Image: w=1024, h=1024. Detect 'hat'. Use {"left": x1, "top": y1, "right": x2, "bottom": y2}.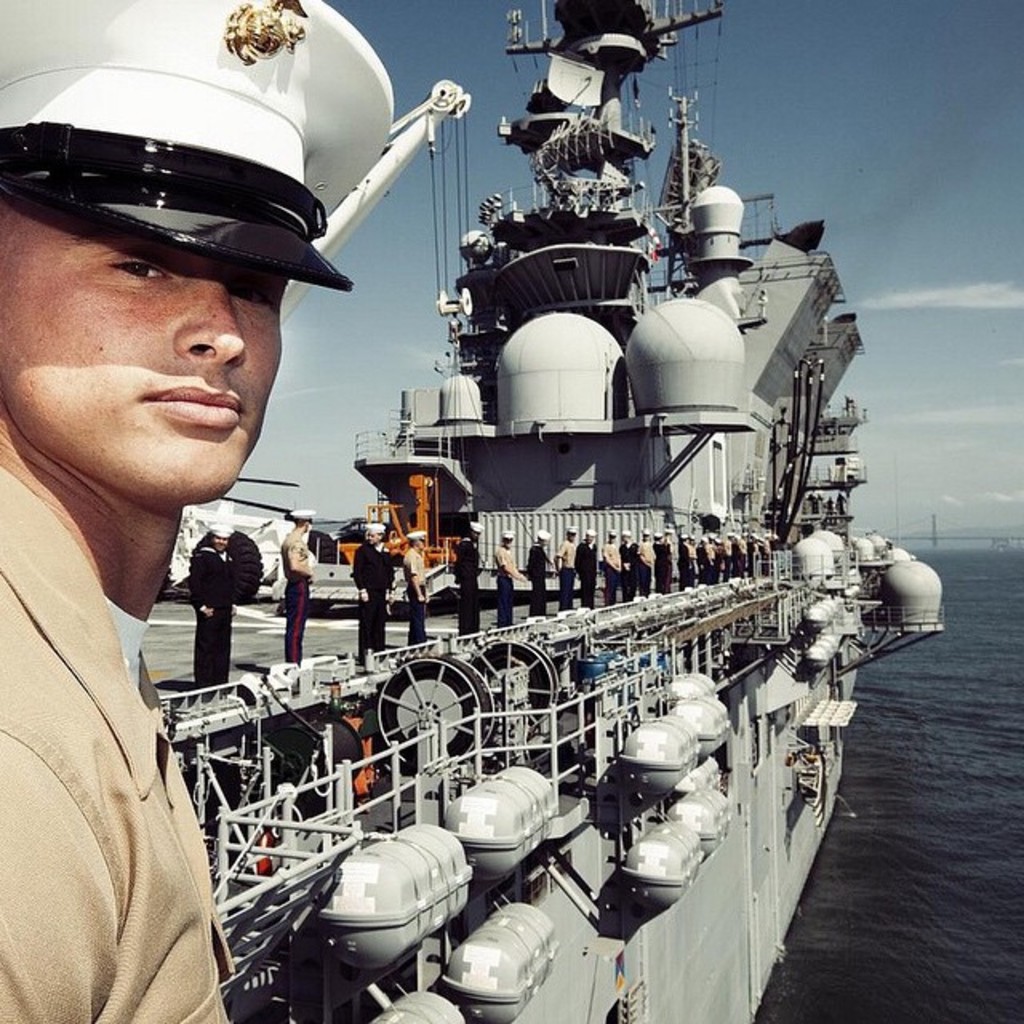
{"left": 715, "top": 544, "right": 722, "bottom": 546}.
